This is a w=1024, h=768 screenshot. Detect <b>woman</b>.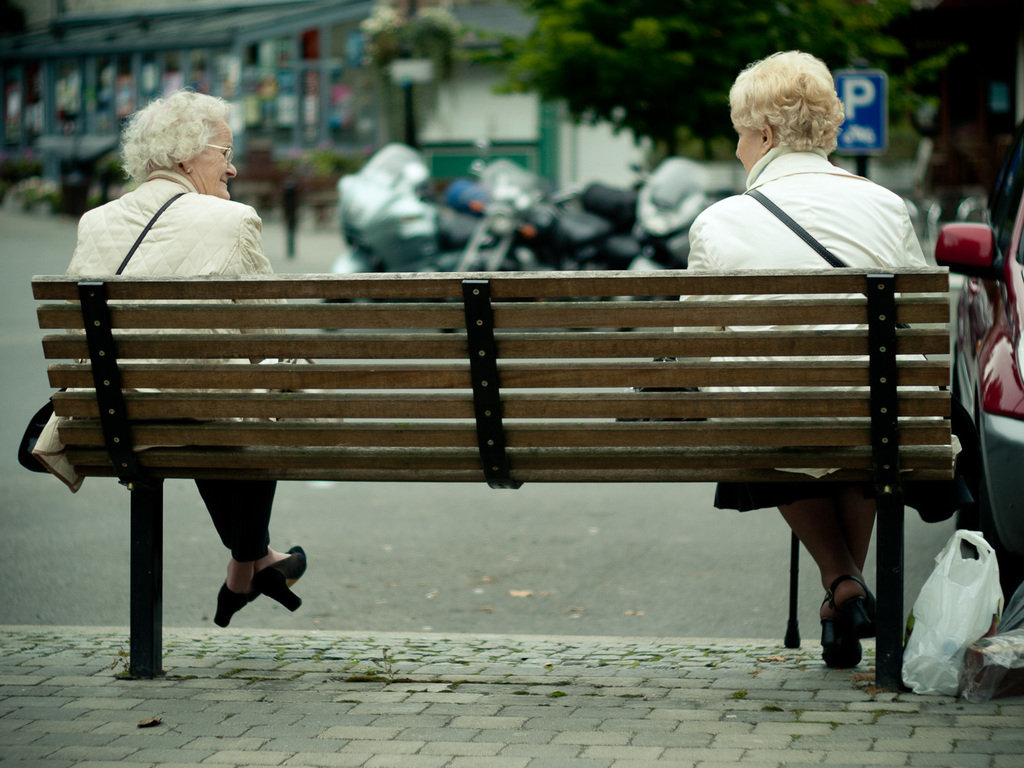
detection(636, 51, 969, 662).
